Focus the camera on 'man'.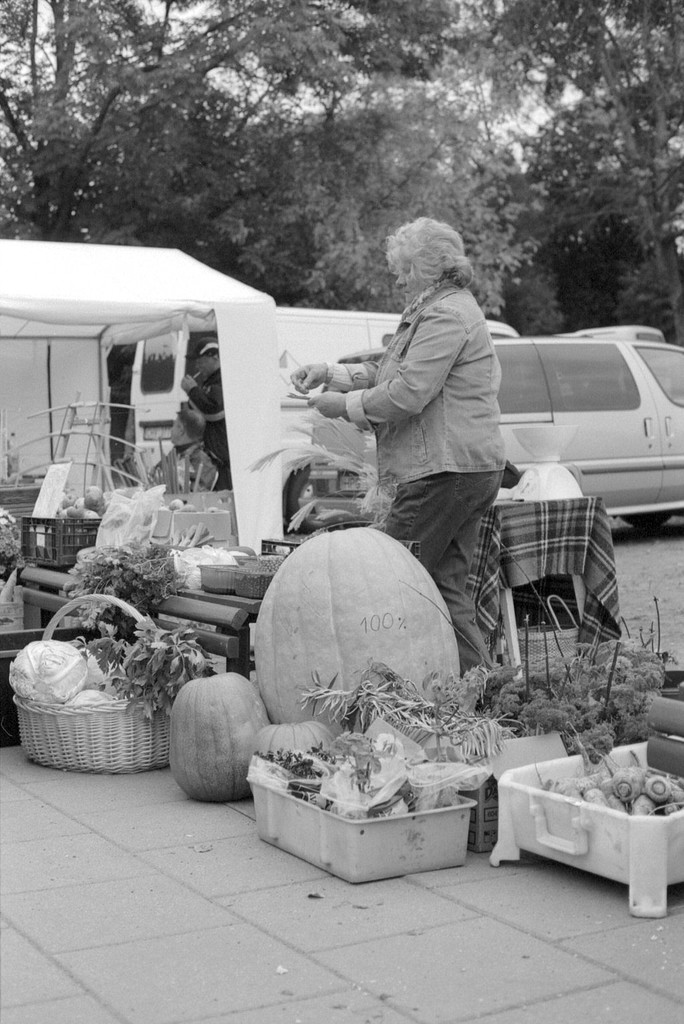
Focus region: left=180, top=337, right=229, bottom=489.
